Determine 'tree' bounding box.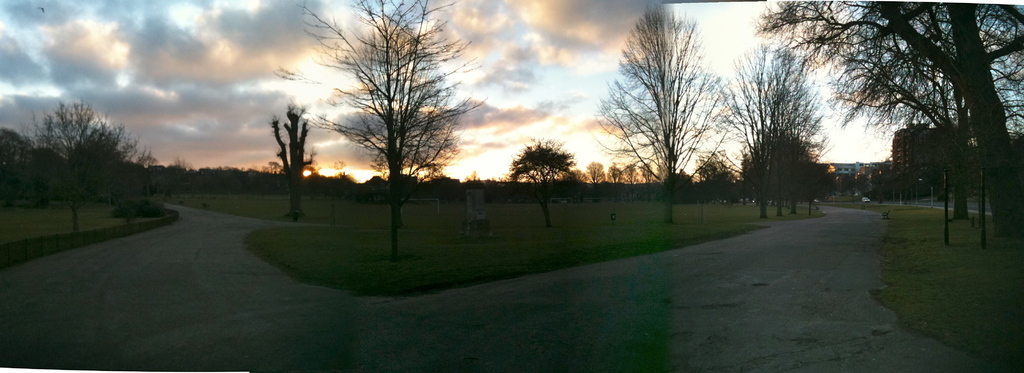
Determined: locate(12, 87, 124, 242).
